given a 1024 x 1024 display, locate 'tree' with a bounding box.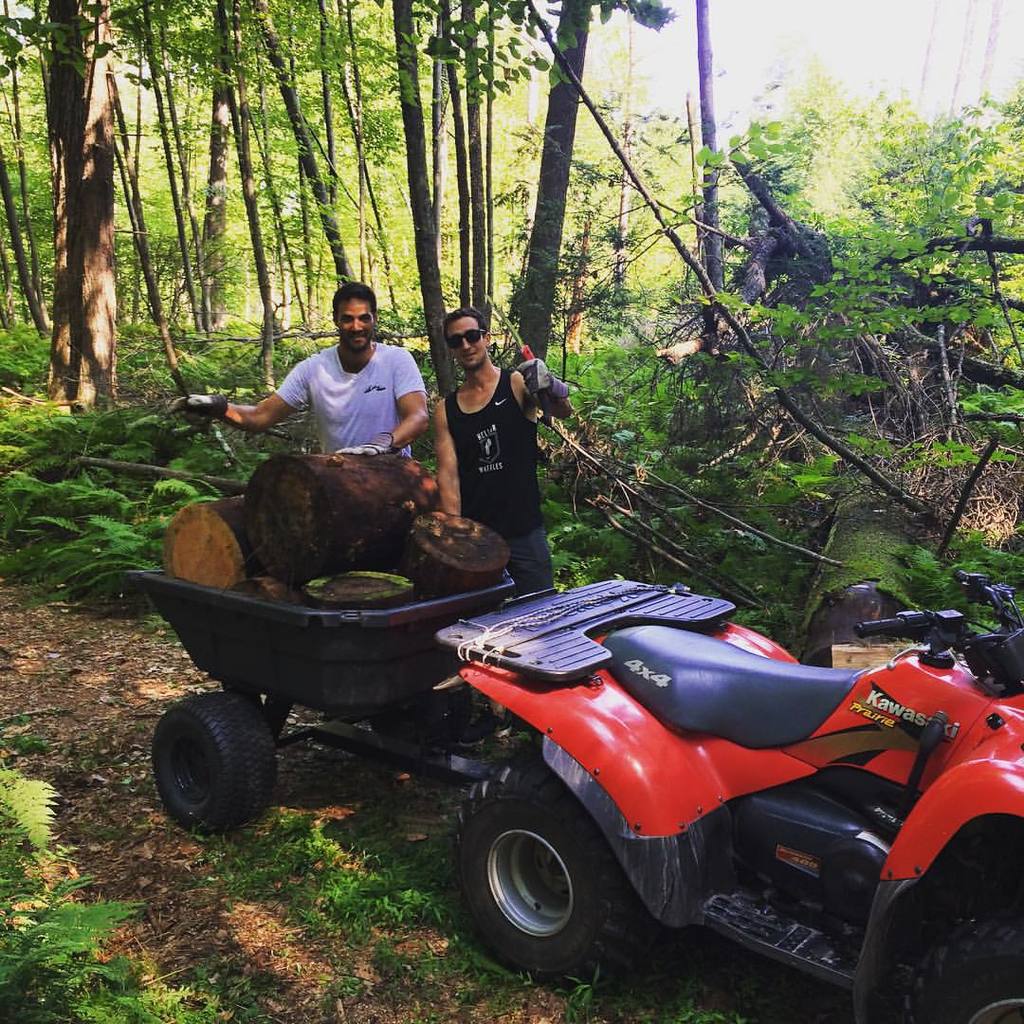
Located: box(3, 0, 259, 419).
